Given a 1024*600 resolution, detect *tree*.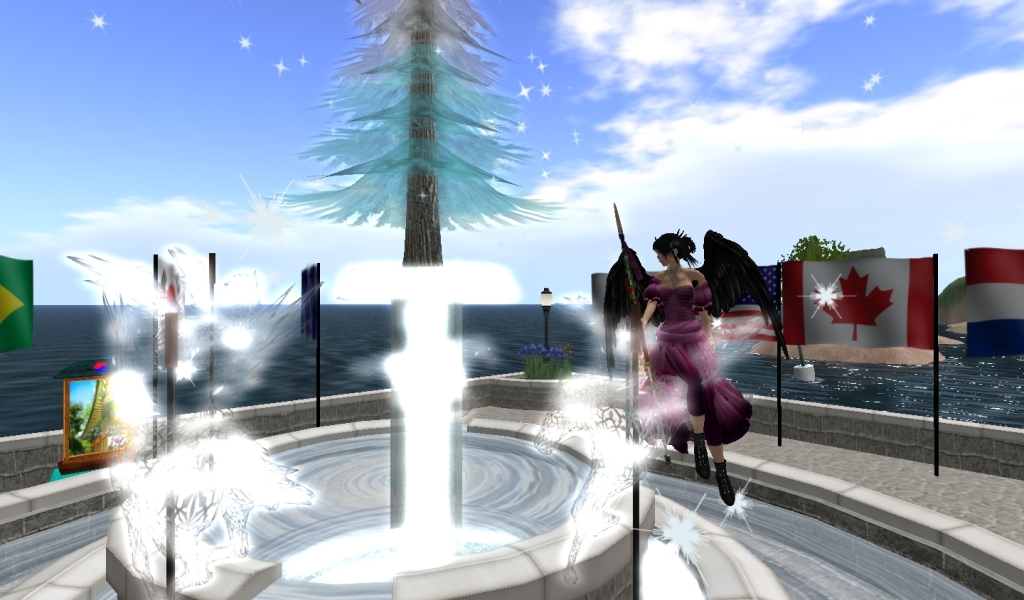
[296,0,529,314].
